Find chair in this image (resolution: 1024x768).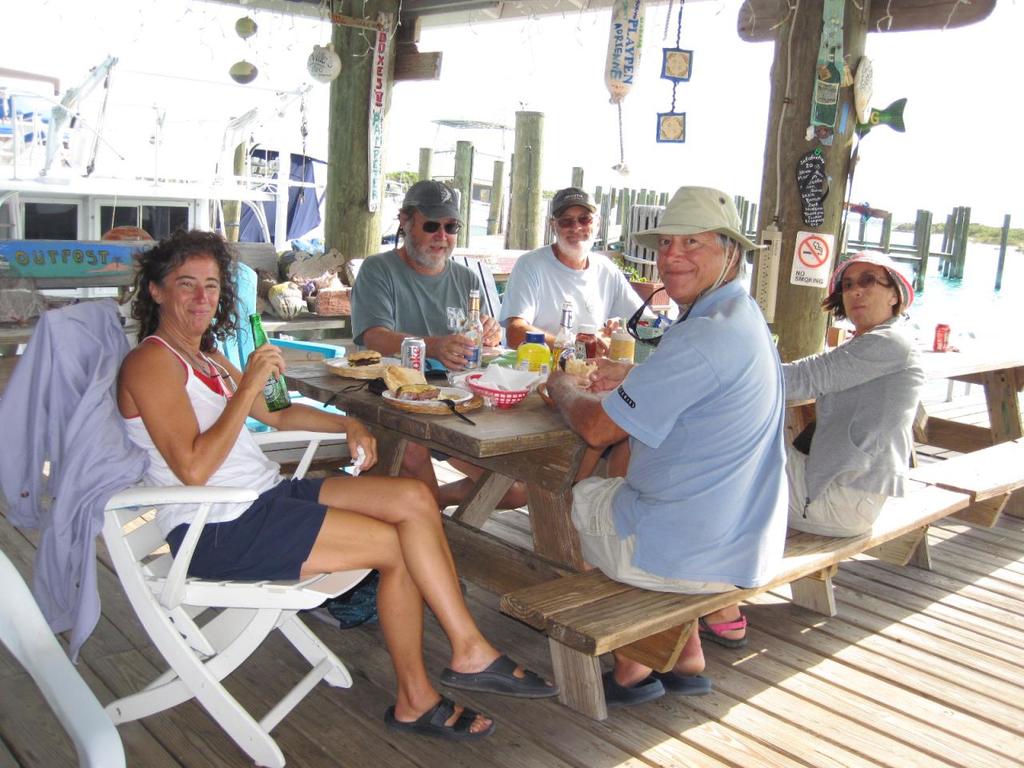
[x1=450, y1=252, x2=539, y2=382].
